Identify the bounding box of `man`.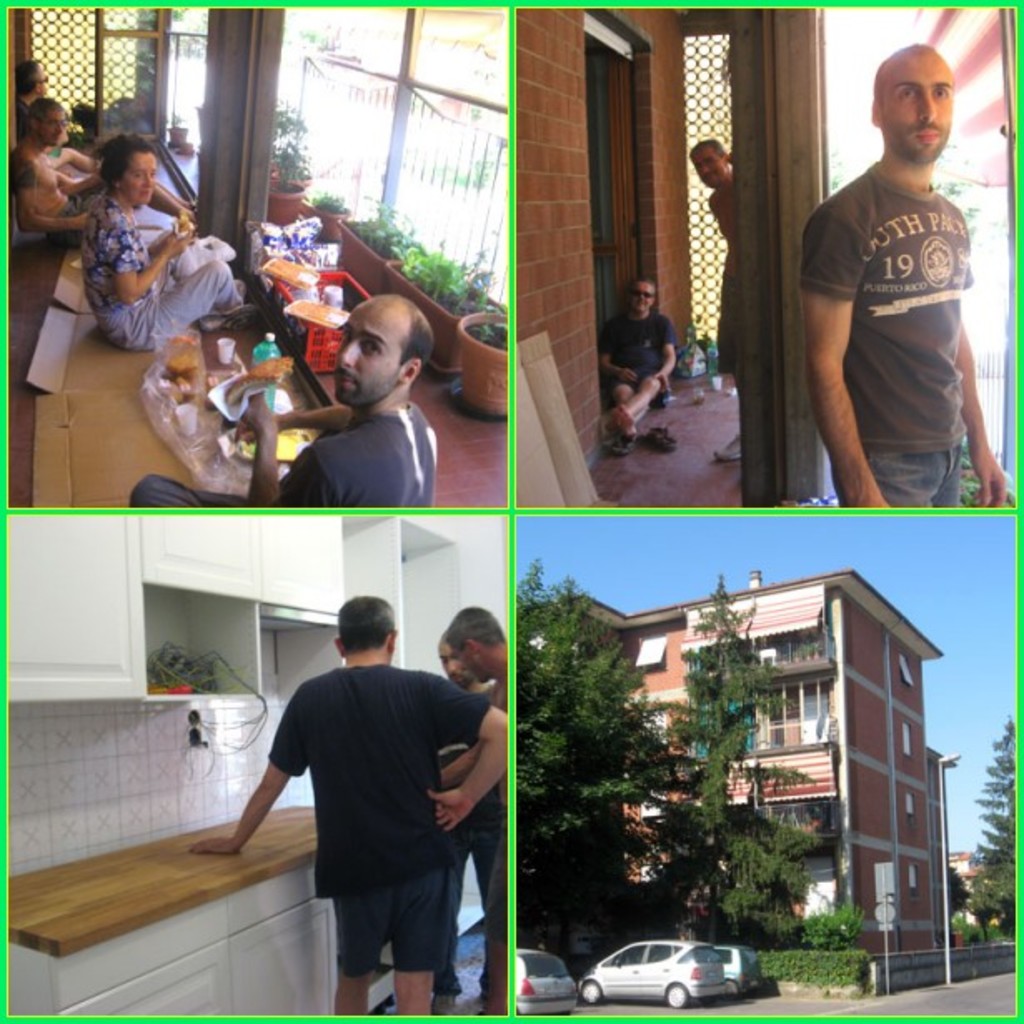
x1=806 y1=47 x2=1009 y2=524.
